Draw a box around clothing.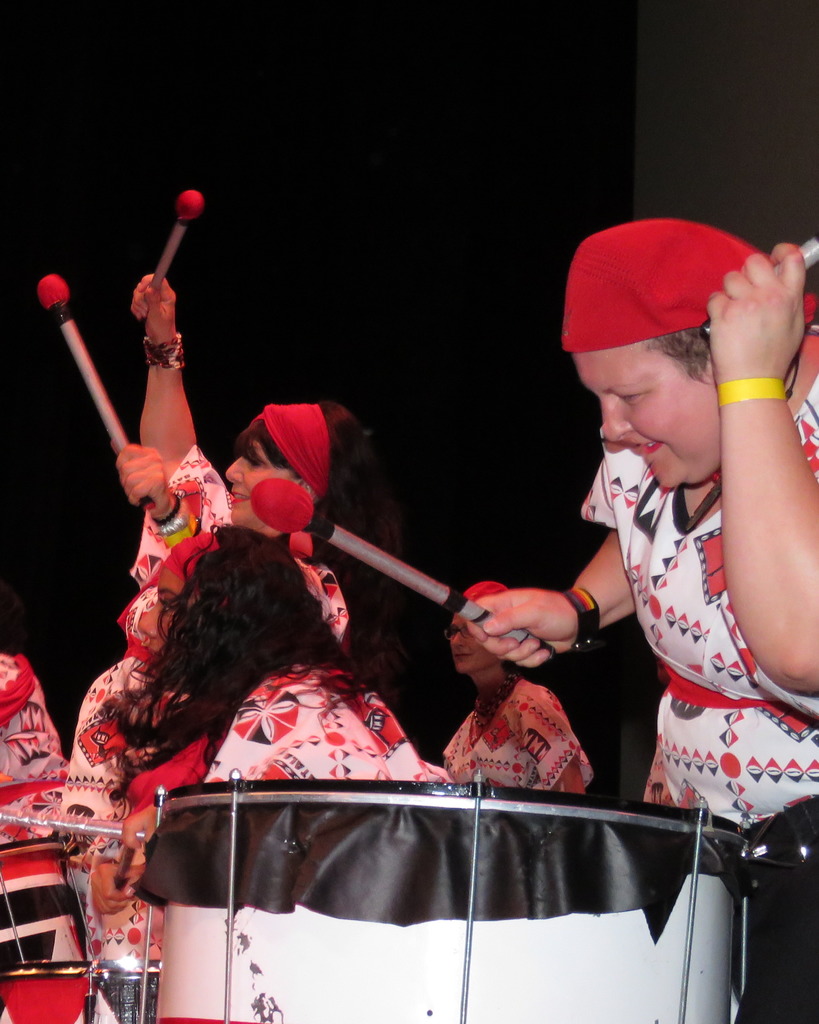
detection(565, 319, 804, 842).
